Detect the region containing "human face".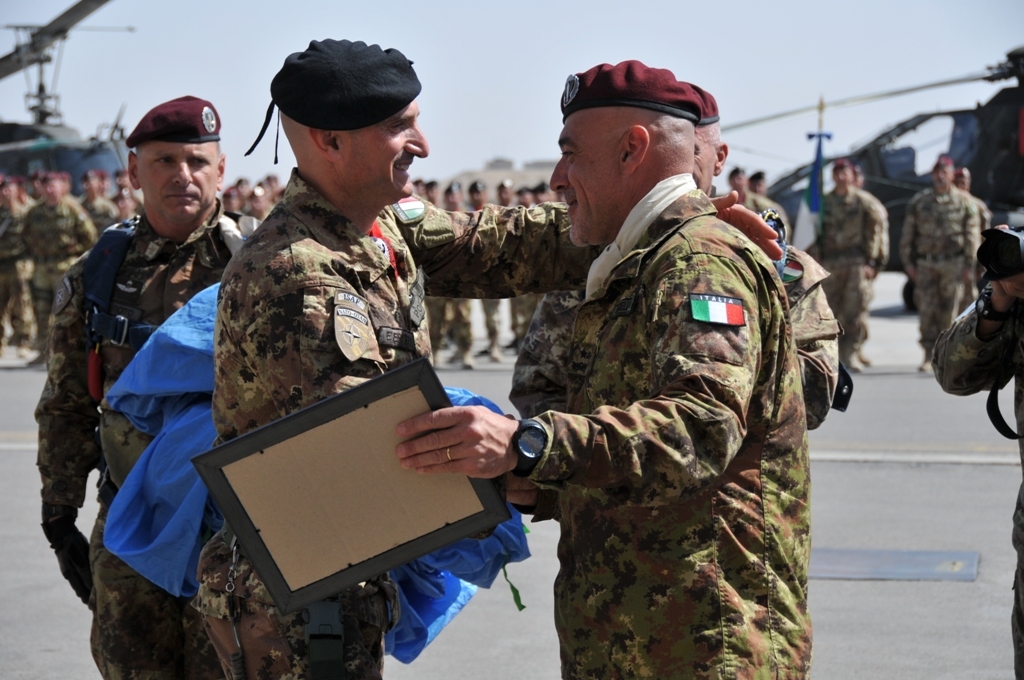
(355, 93, 430, 202).
